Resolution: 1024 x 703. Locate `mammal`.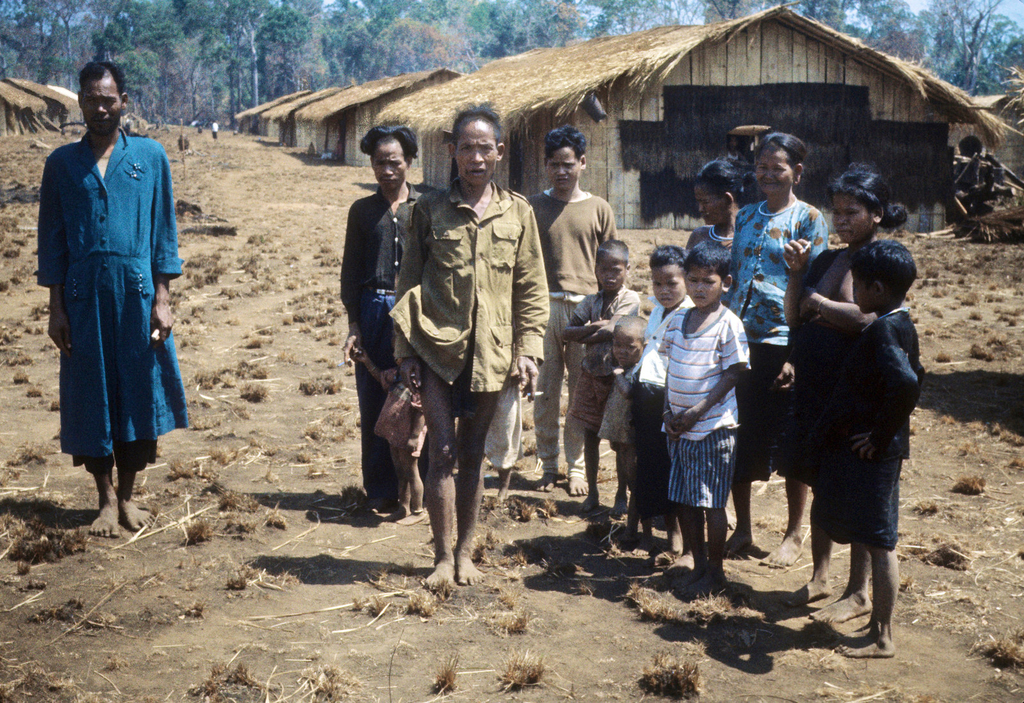
{"x1": 396, "y1": 99, "x2": 552, "y2": 591}.
